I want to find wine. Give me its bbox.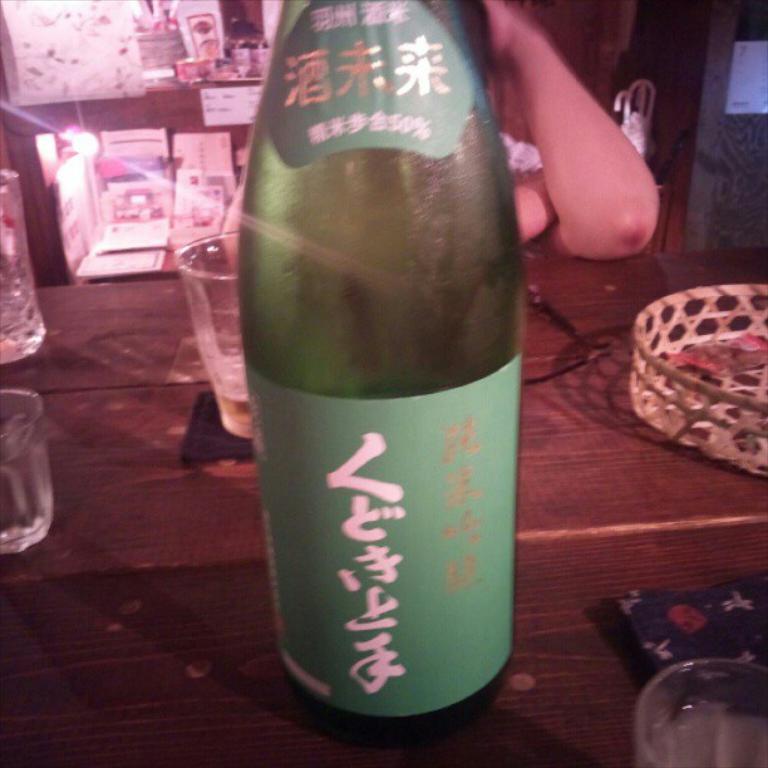
bbox=(227, 15, 538, 724).
